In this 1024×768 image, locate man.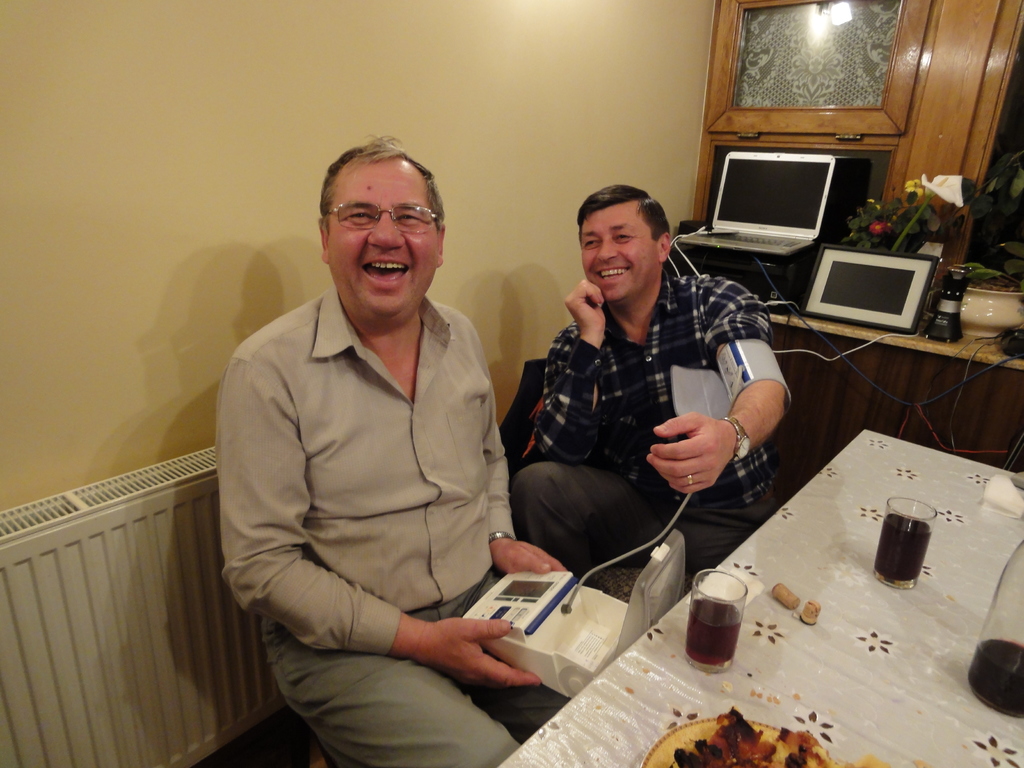
Bounding box: {"left": 221, "top": 135, "right": 573, "bottom": 767}.
